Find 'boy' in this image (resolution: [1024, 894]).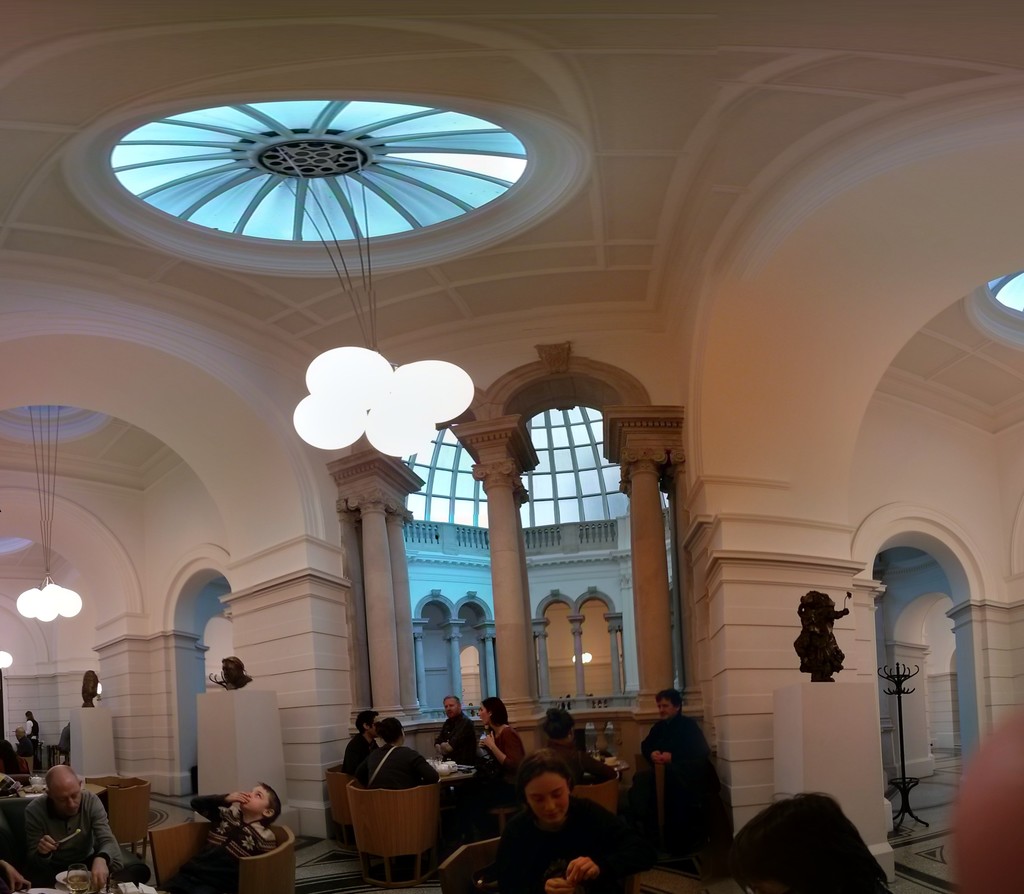
175:781:273:893.
